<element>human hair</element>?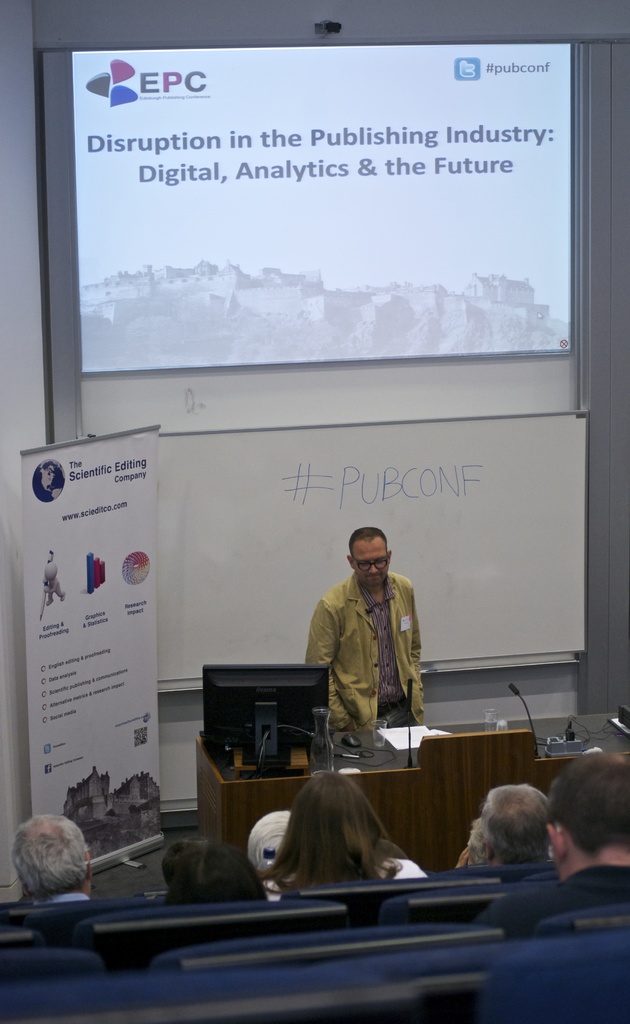
rect(469, 820, 487, 863)
